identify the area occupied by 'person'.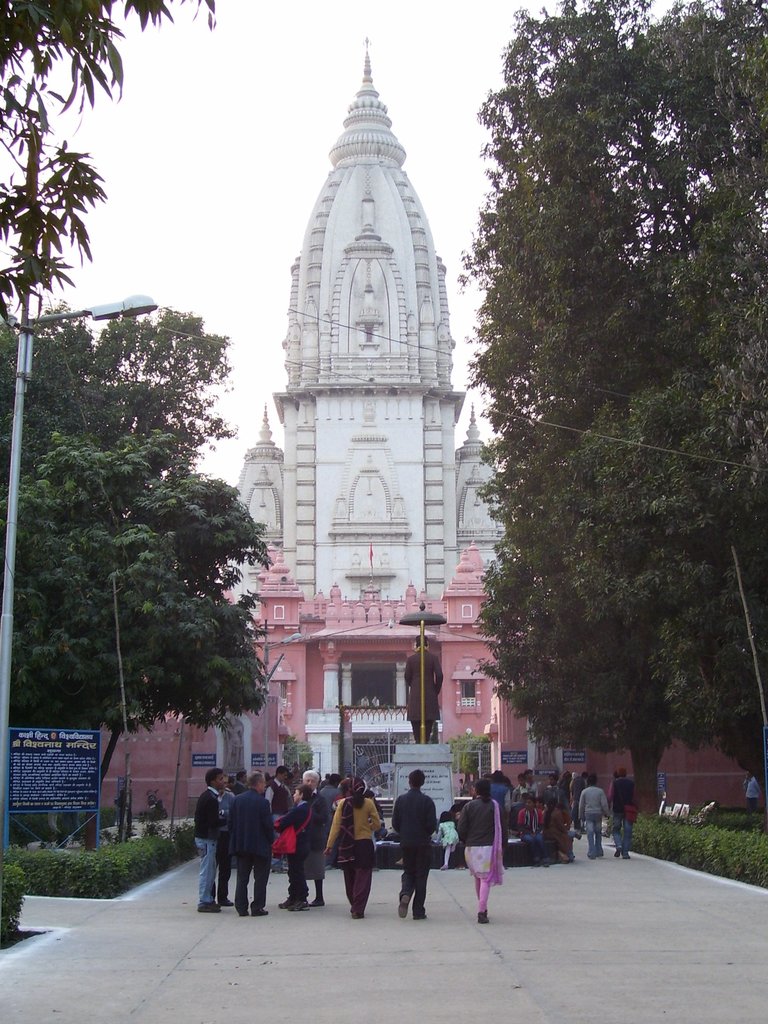
Area: select_region(509, 772, 541, 797).
